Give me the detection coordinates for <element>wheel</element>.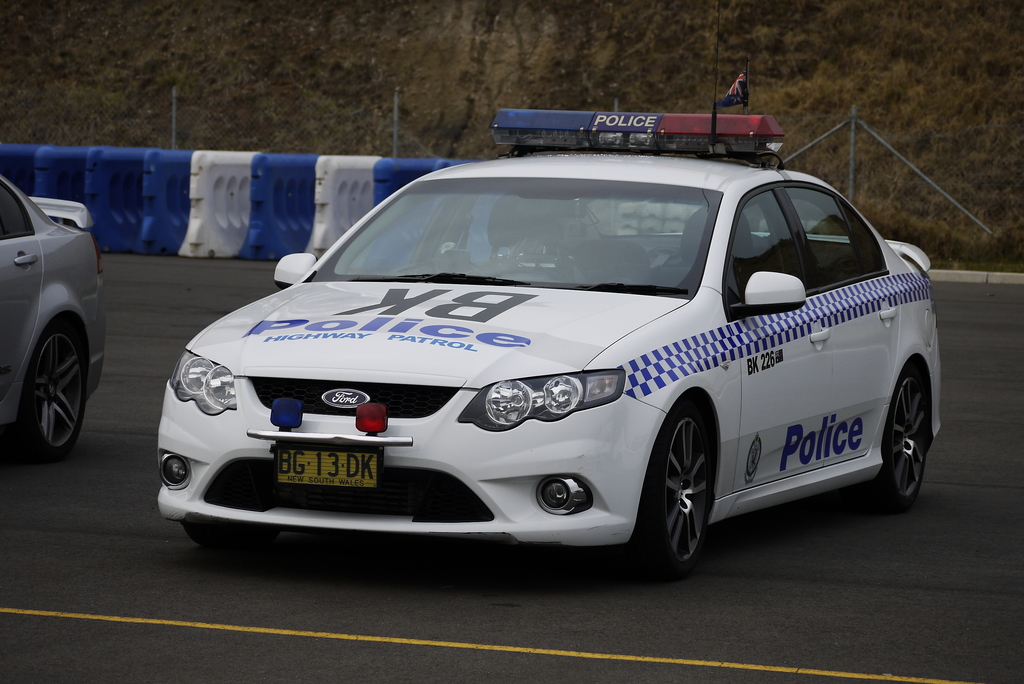
box=[877, 366, 931, 510].
